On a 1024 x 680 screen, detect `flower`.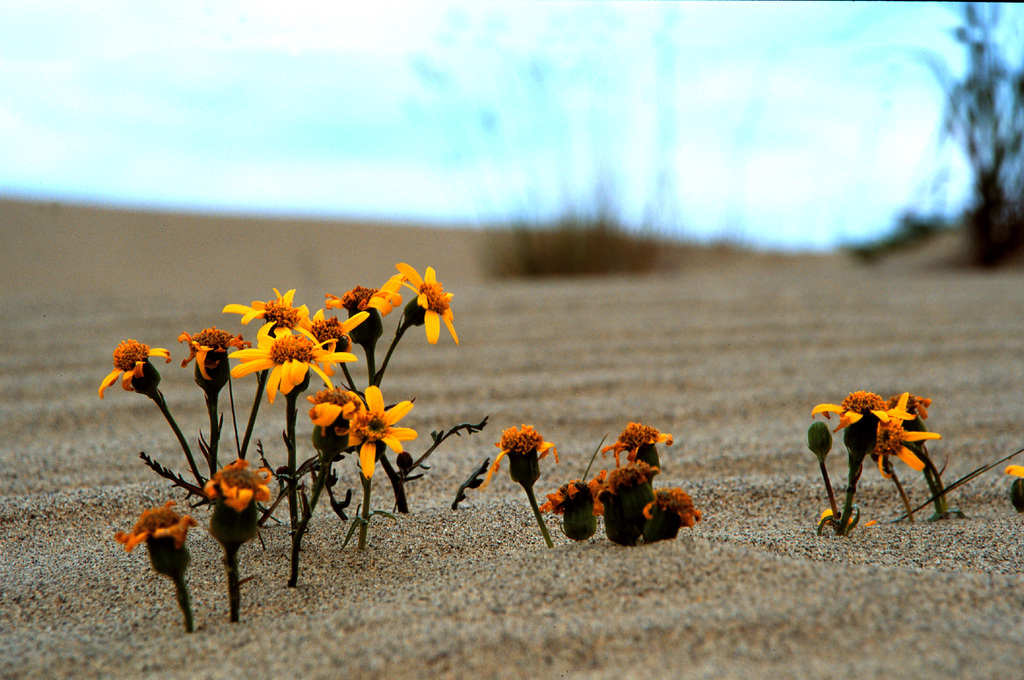
BBox(324, 270, 410, 319).
